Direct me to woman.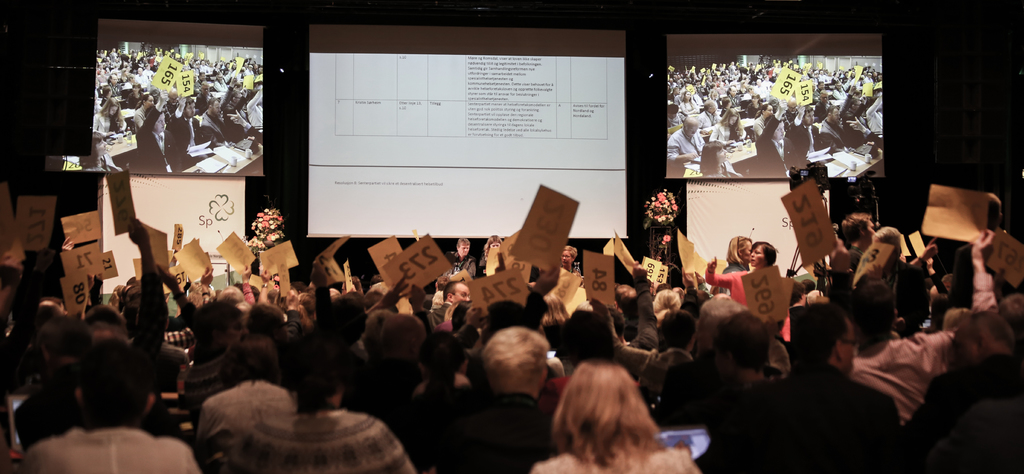
Direction: [x1=215, y1=73, x2=227, y2=92].
